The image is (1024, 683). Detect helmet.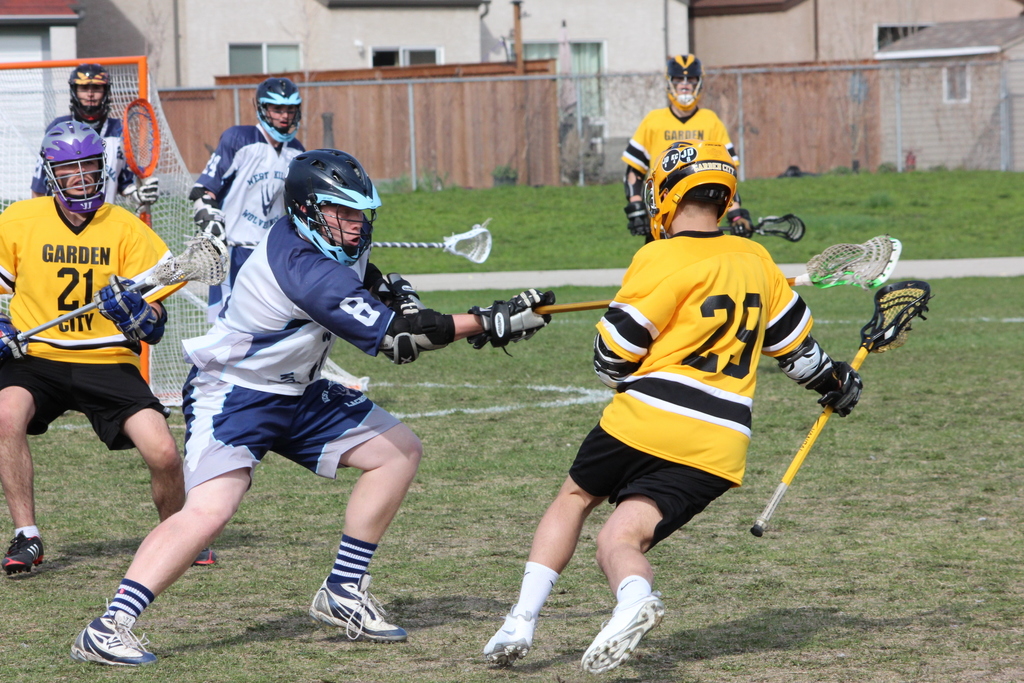
Detection: <bbox>670, 55, 705, 114</bbox>.
